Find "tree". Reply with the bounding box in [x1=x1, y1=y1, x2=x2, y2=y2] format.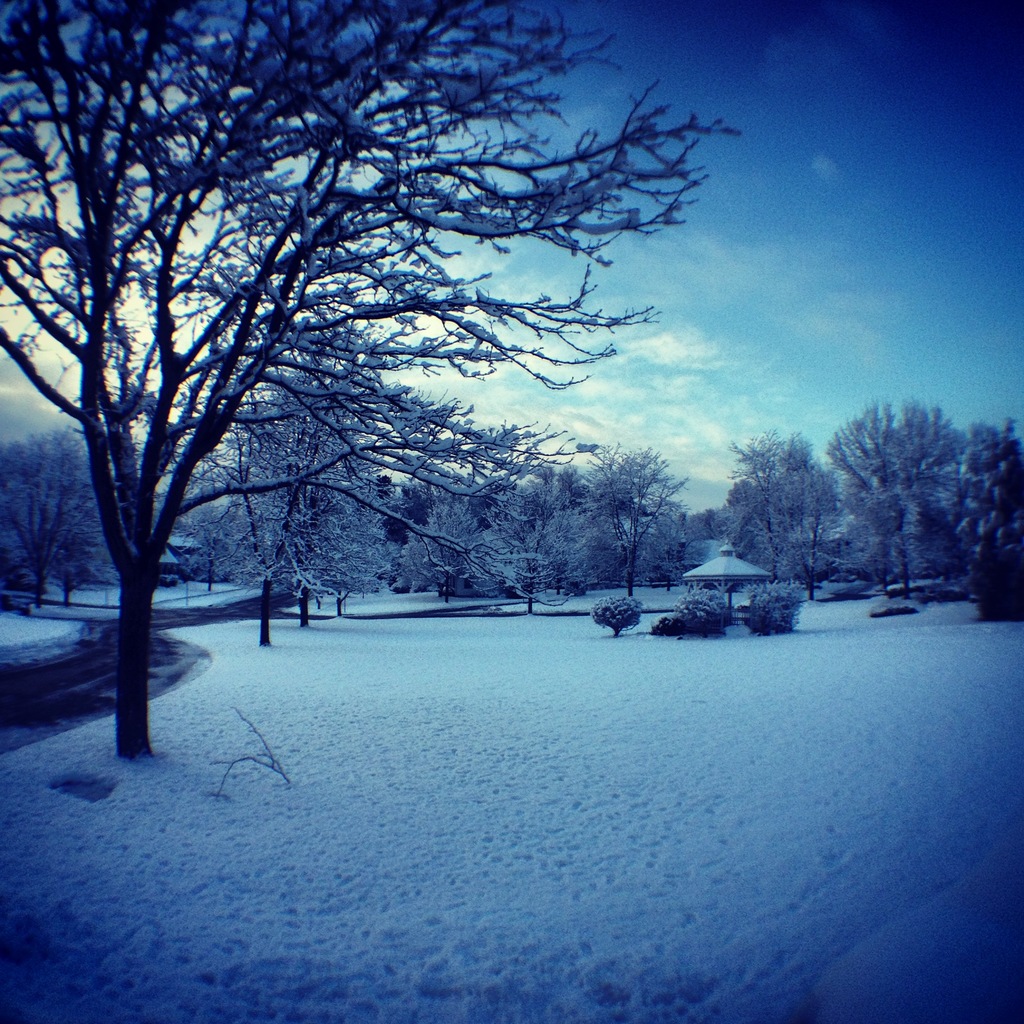
[x1=42, y1=30, x2=694, y2=734].
